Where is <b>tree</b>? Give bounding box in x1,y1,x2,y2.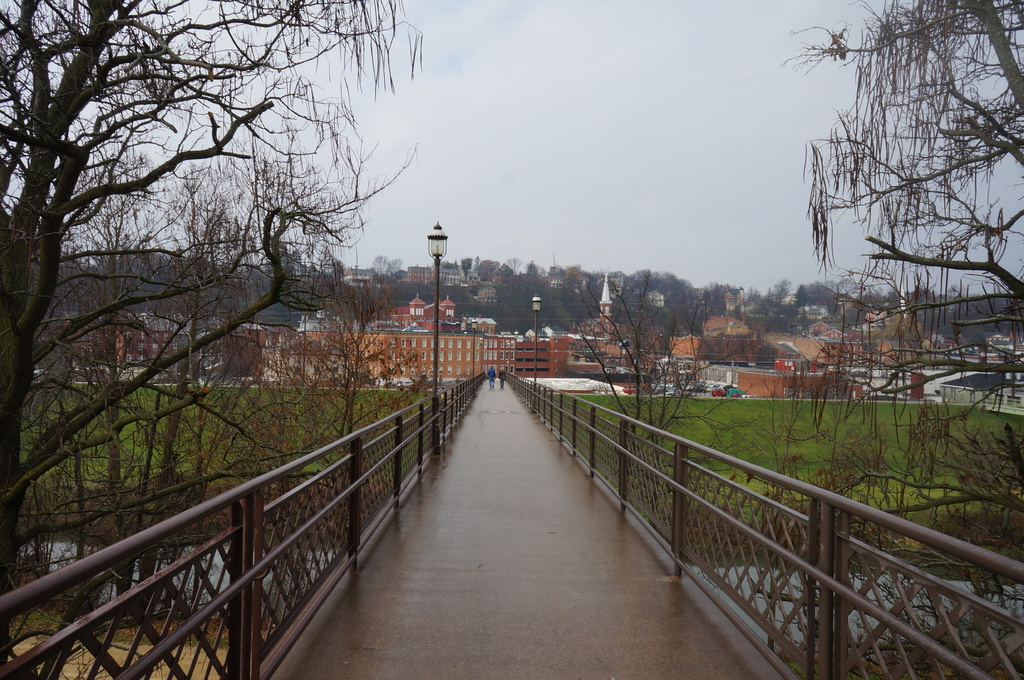
550,268,616,351.
